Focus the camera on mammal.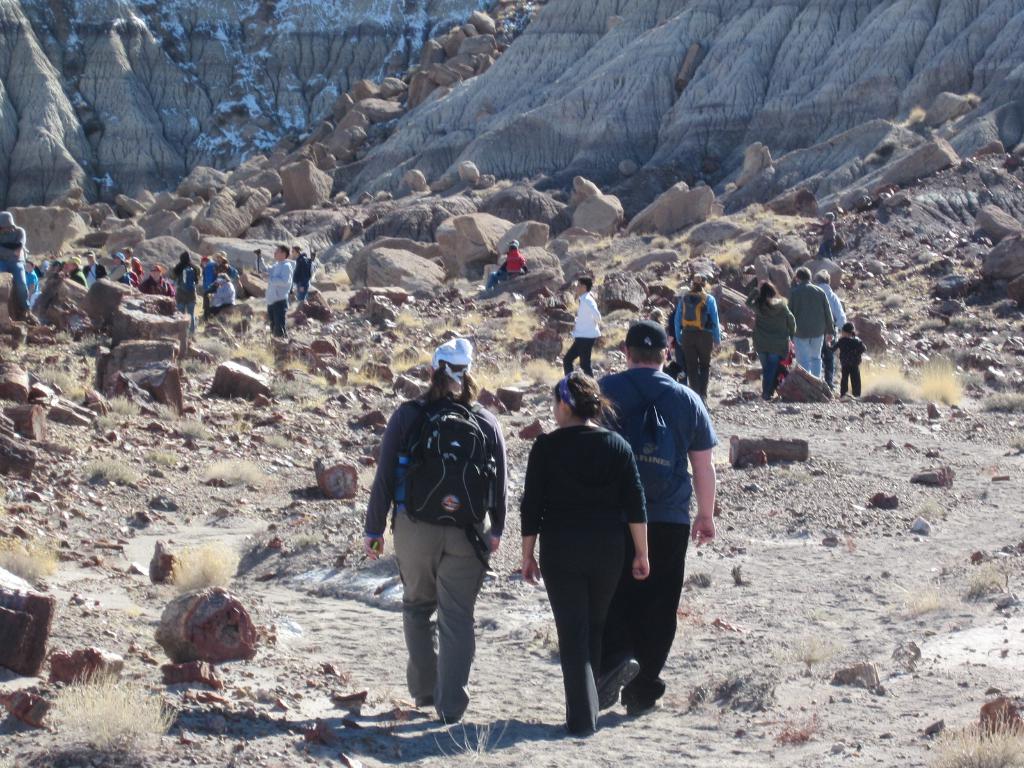
Focus region: (44,256,65,285).
